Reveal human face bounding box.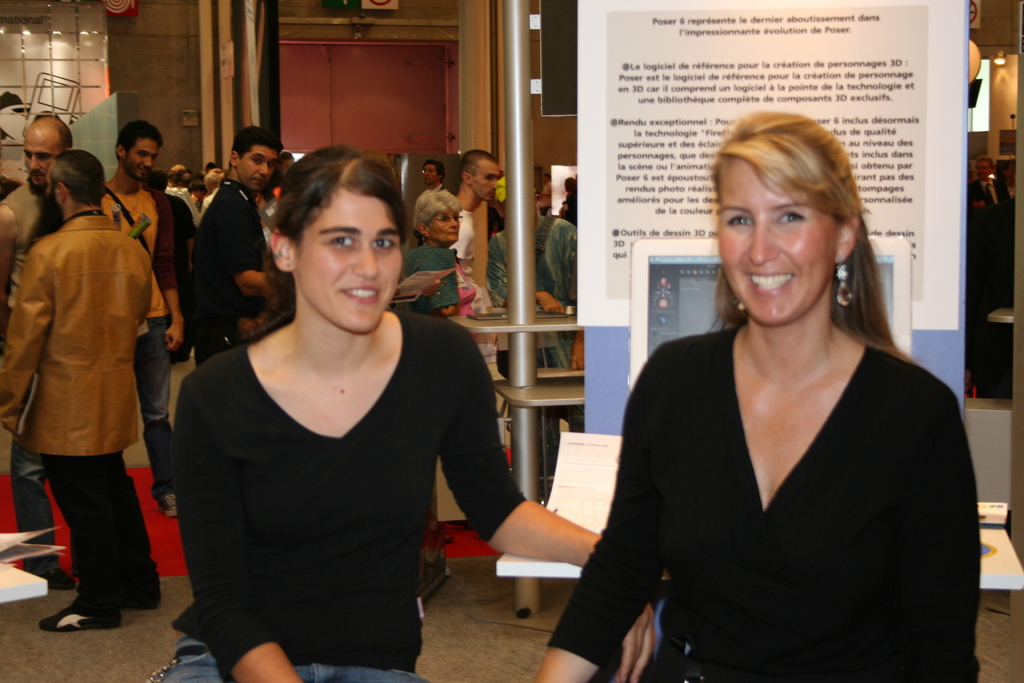
Revealed: 124 139 156 179.
